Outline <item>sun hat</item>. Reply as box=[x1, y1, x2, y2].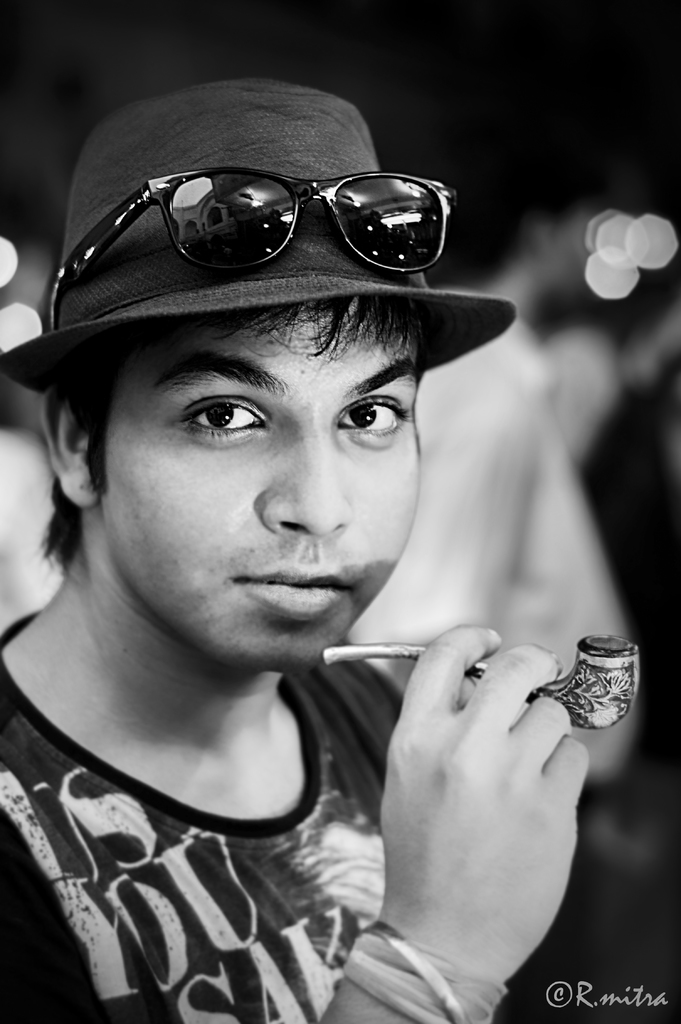
box=[1, 75, 516, 404].
